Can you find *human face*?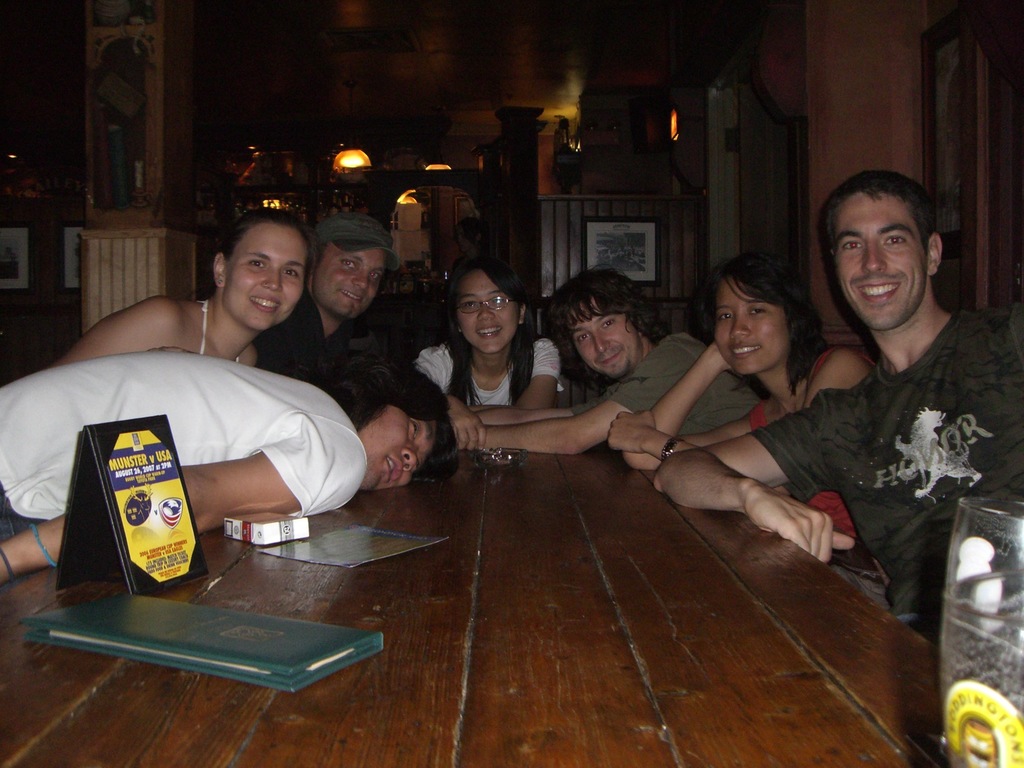
Yes, bounding box: pyautogui.locateOnScreen(564, 291, 641, 385).
